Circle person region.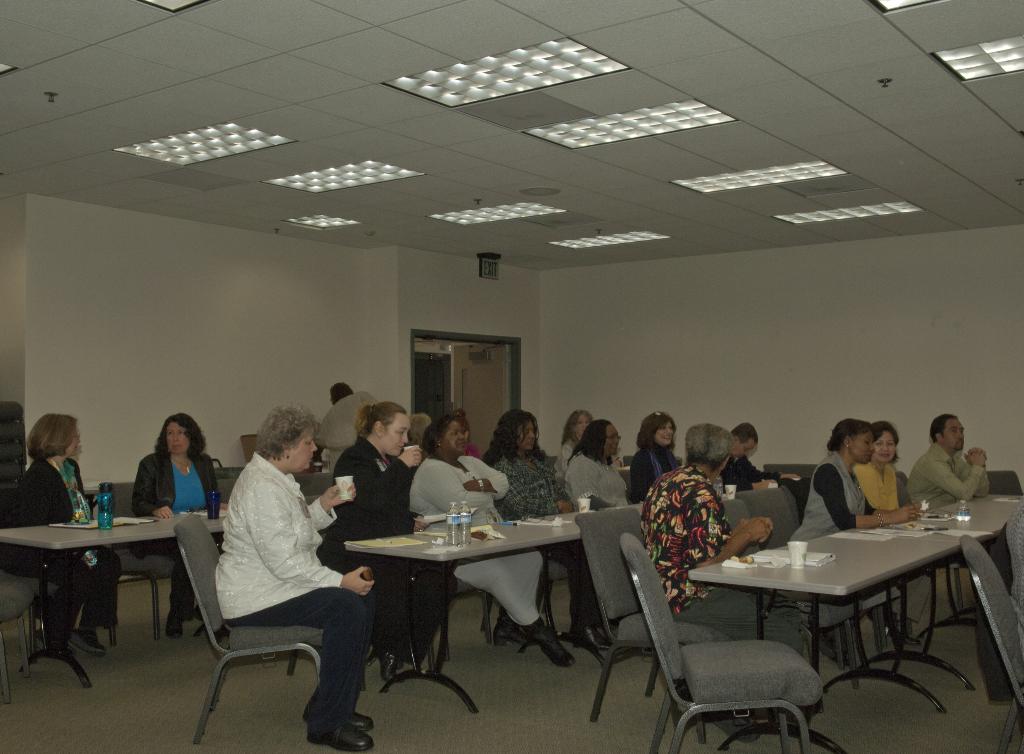
Region: [x1=486, y1=408, x2=612, y2=661].
